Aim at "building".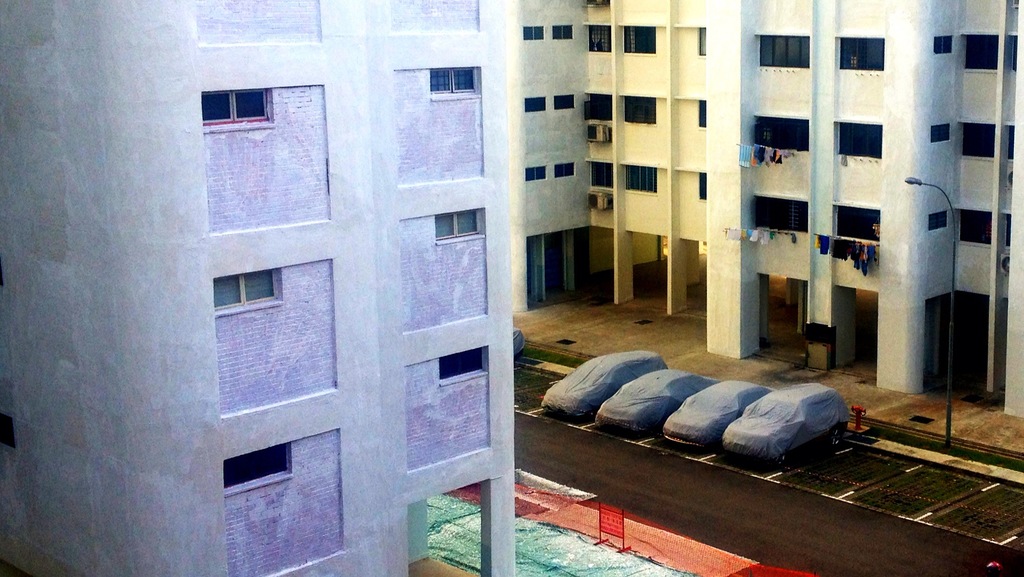
Aimed at (0,0,1023,576).
